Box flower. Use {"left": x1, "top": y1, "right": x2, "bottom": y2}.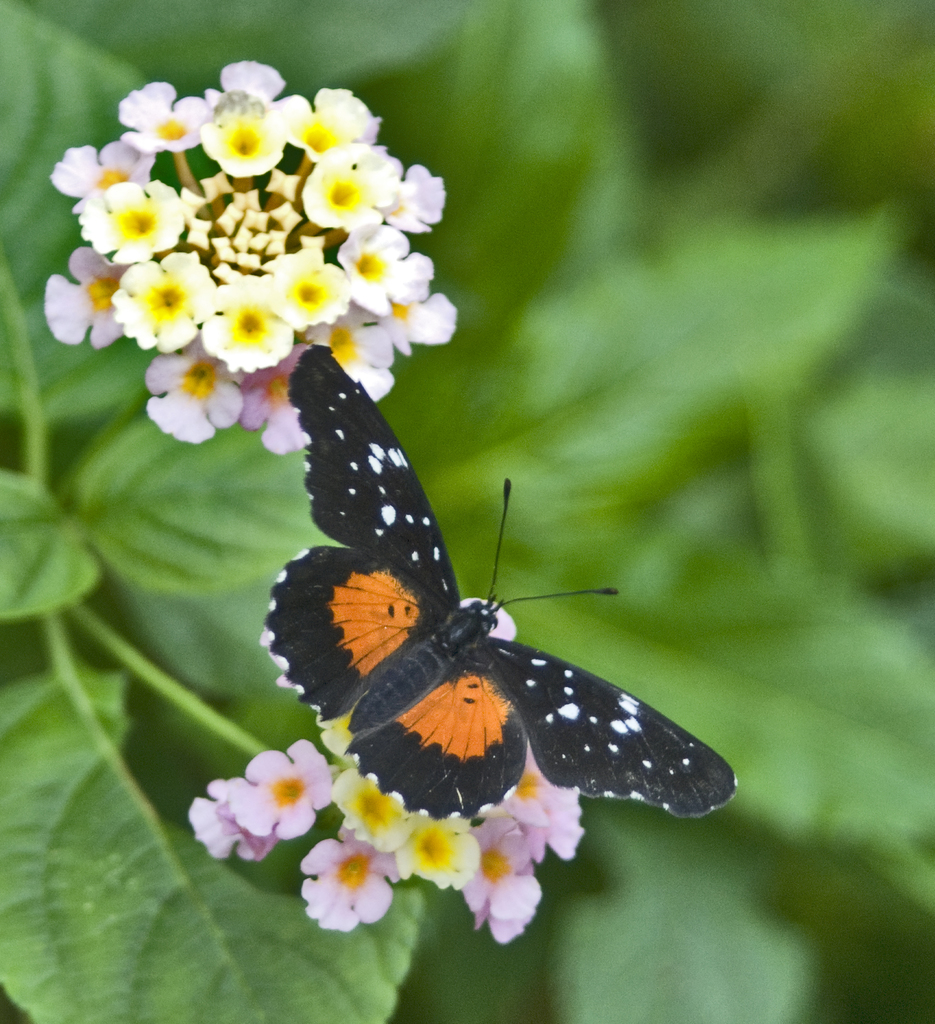
{"left": 47, "top": 60, "right": 441, "bottom": 478}.
